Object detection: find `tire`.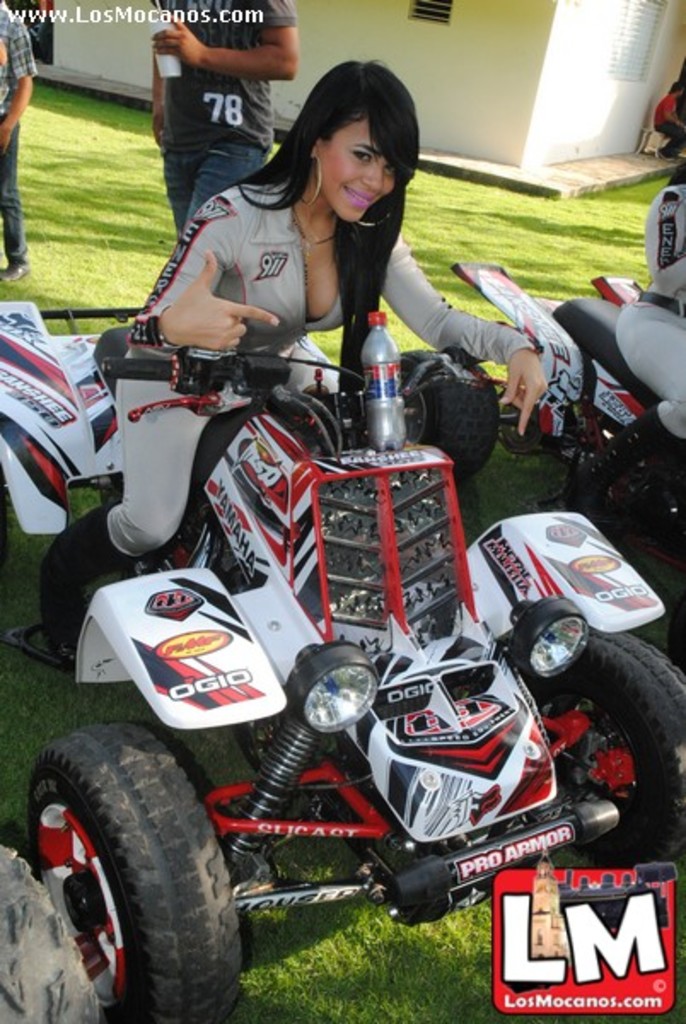
(x1=24, y1=701, x2=241, y2=1022).
